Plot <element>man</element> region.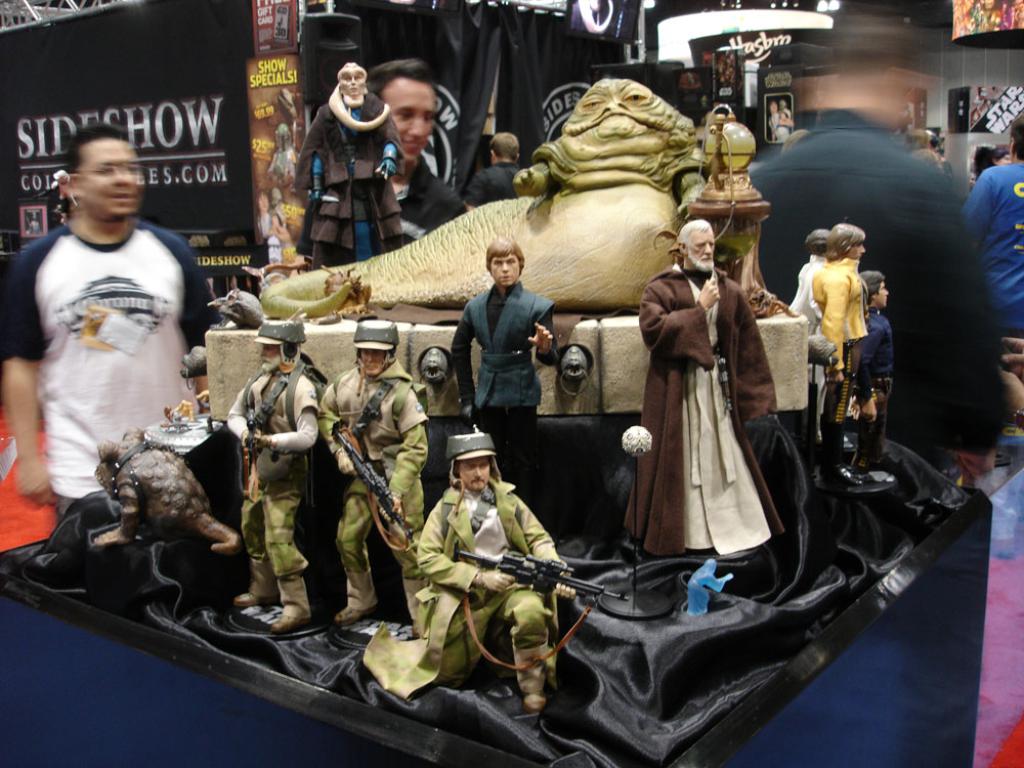
Plotted at locate(367, 60, 470, 249).
